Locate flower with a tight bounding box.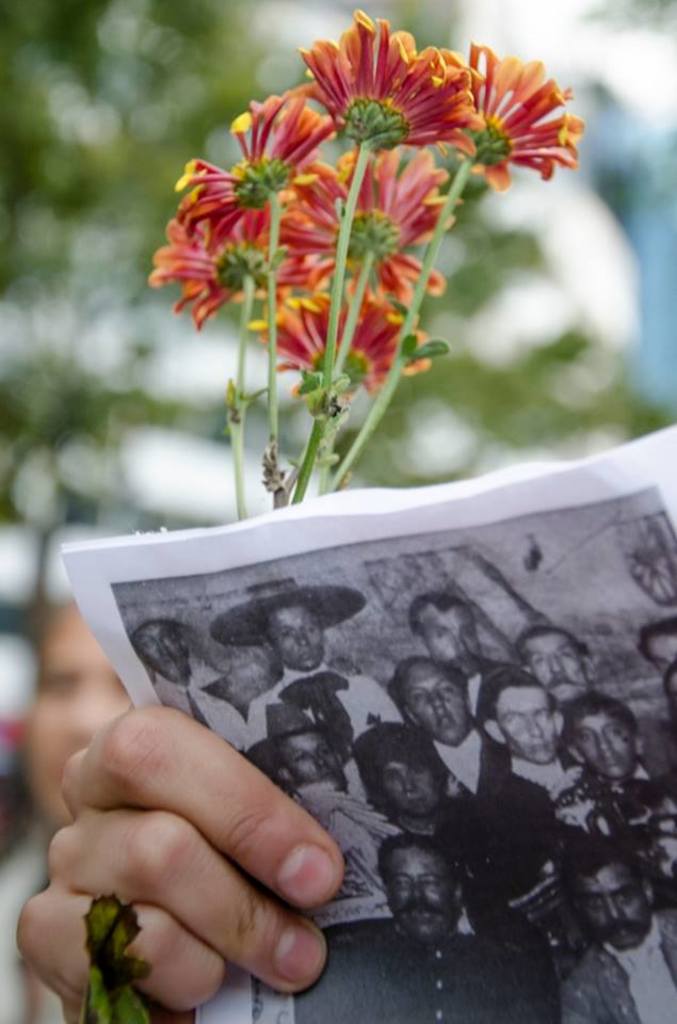
detection(299, 11, 487, 158).
